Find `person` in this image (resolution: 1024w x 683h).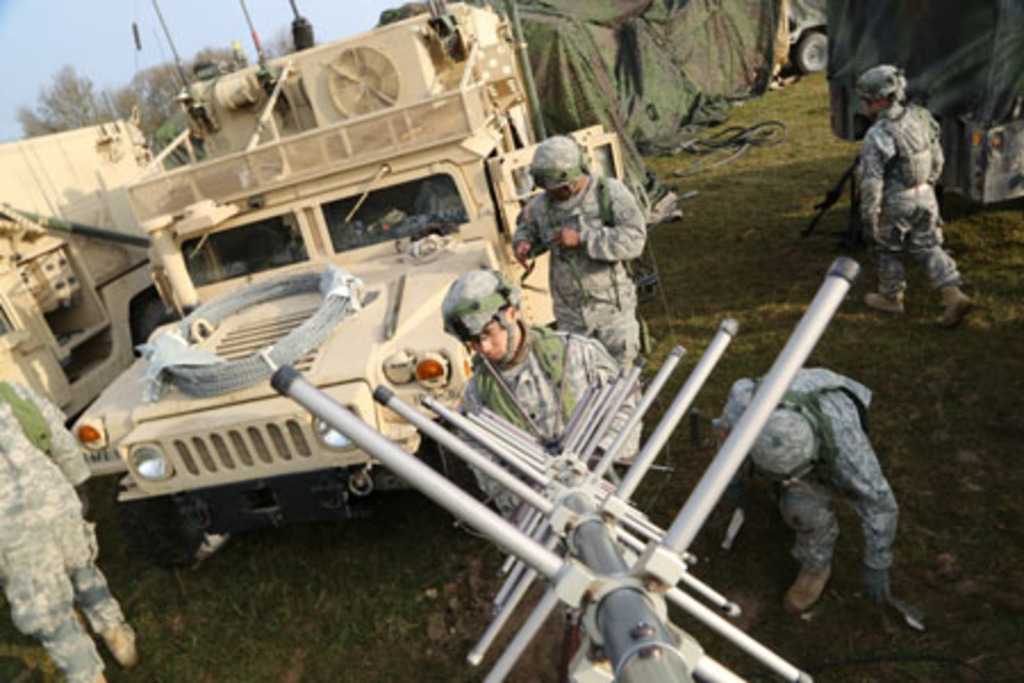
[507,134,642,487].
